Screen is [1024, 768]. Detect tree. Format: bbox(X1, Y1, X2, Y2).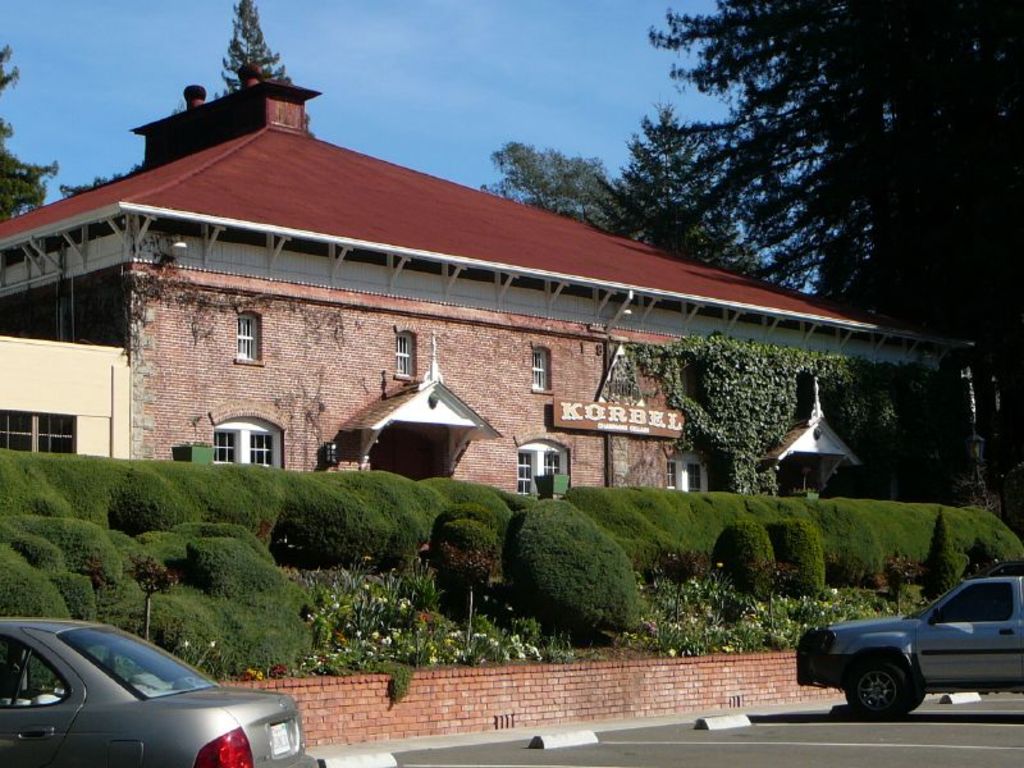
bbox(0, 41, 58, 220).
